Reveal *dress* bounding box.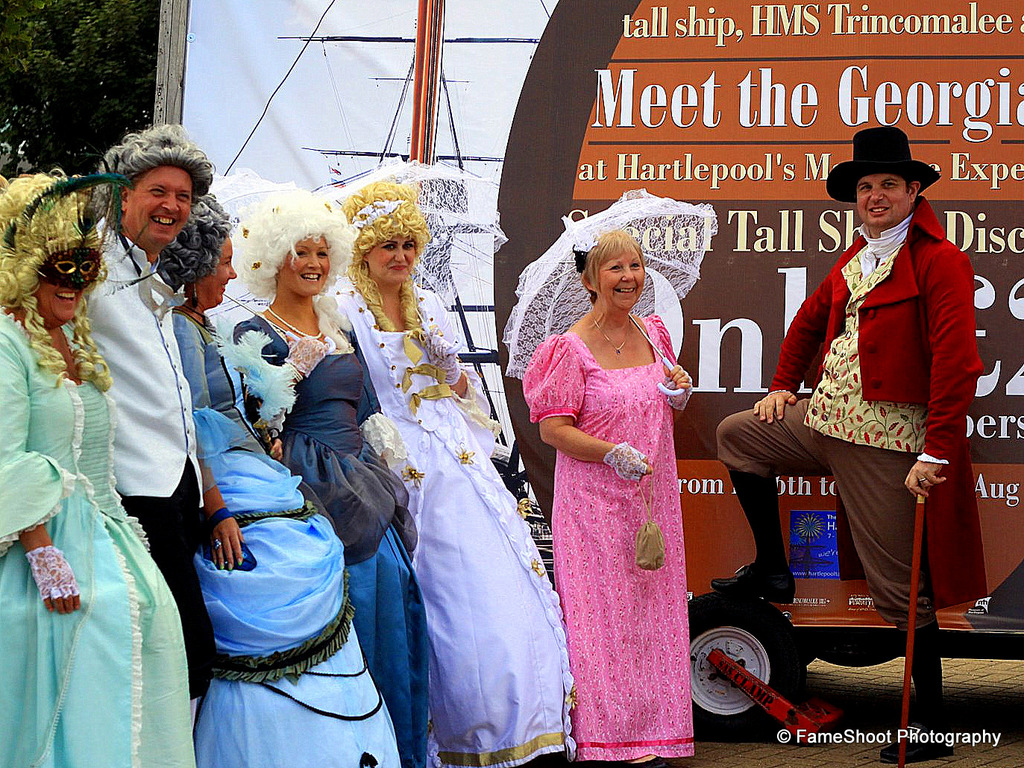
Revealed: [538, 274, 706, 730].
